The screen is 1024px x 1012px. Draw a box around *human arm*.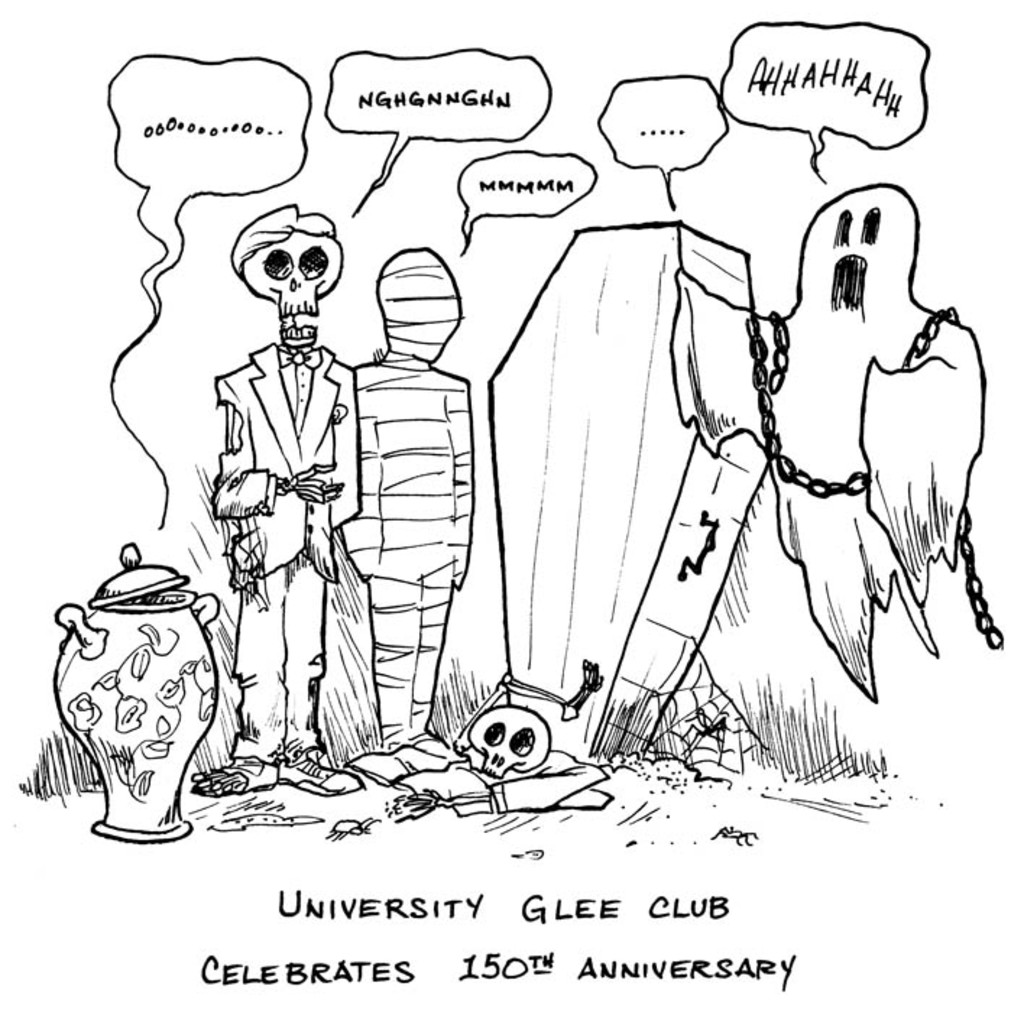
locate(337, 372, 379, 571).
